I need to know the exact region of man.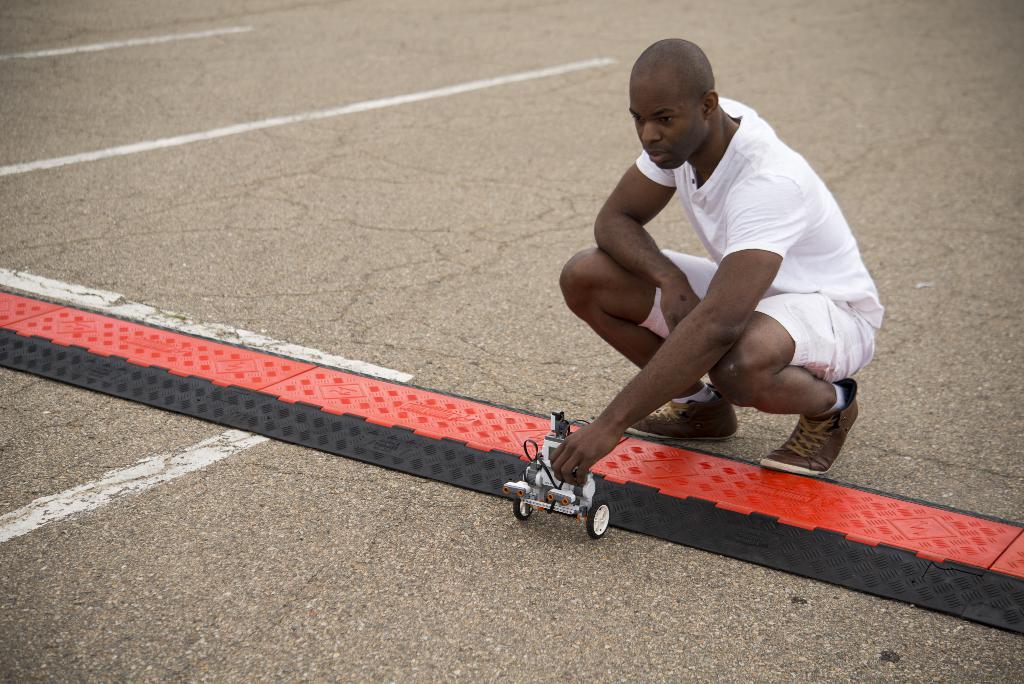
Region: 528:37:886:542.
